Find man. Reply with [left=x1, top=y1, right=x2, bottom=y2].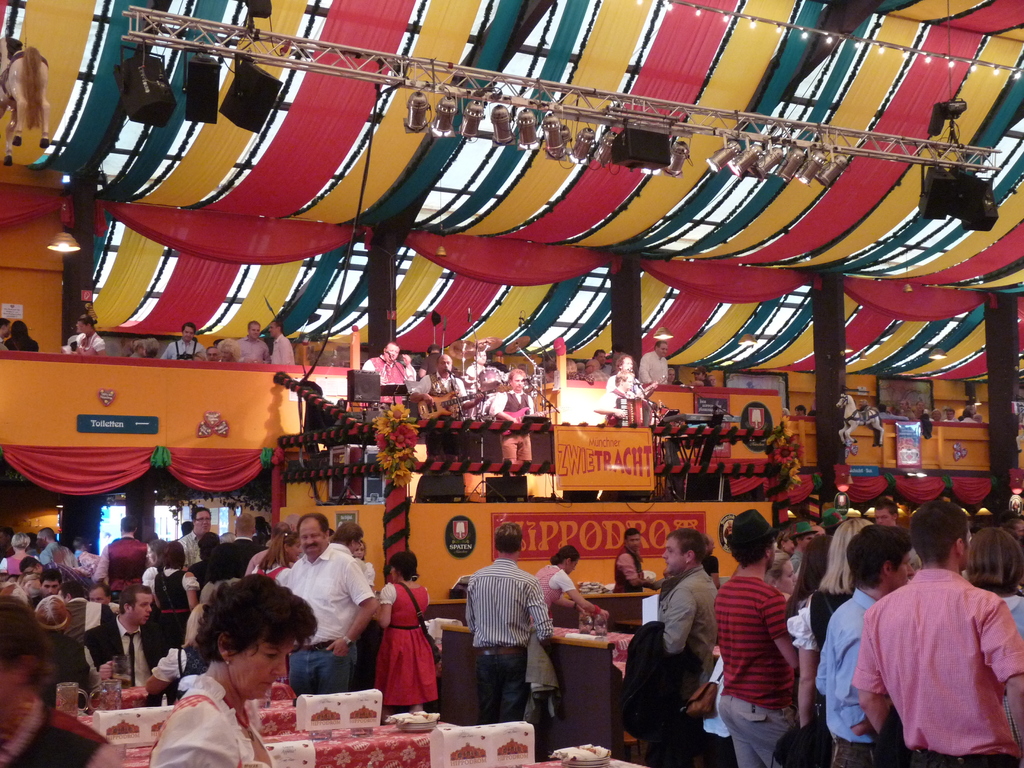
[left=584, top=358, right=612, bottom=381].
